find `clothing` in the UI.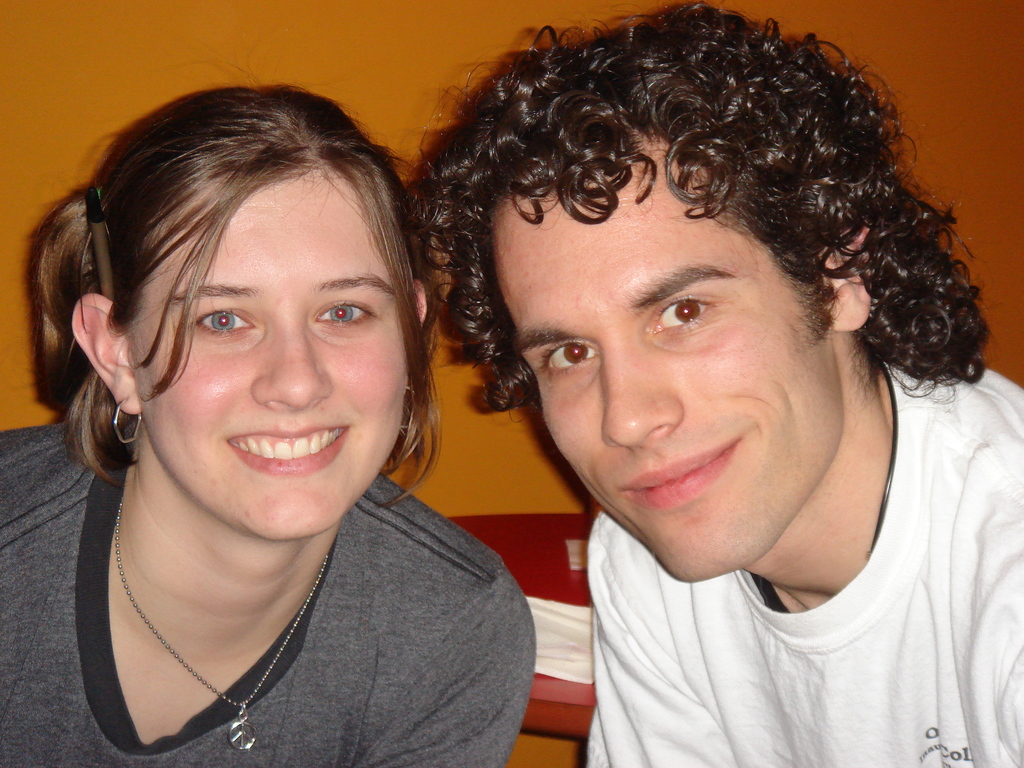
UI element at 593,349,1023,765.
